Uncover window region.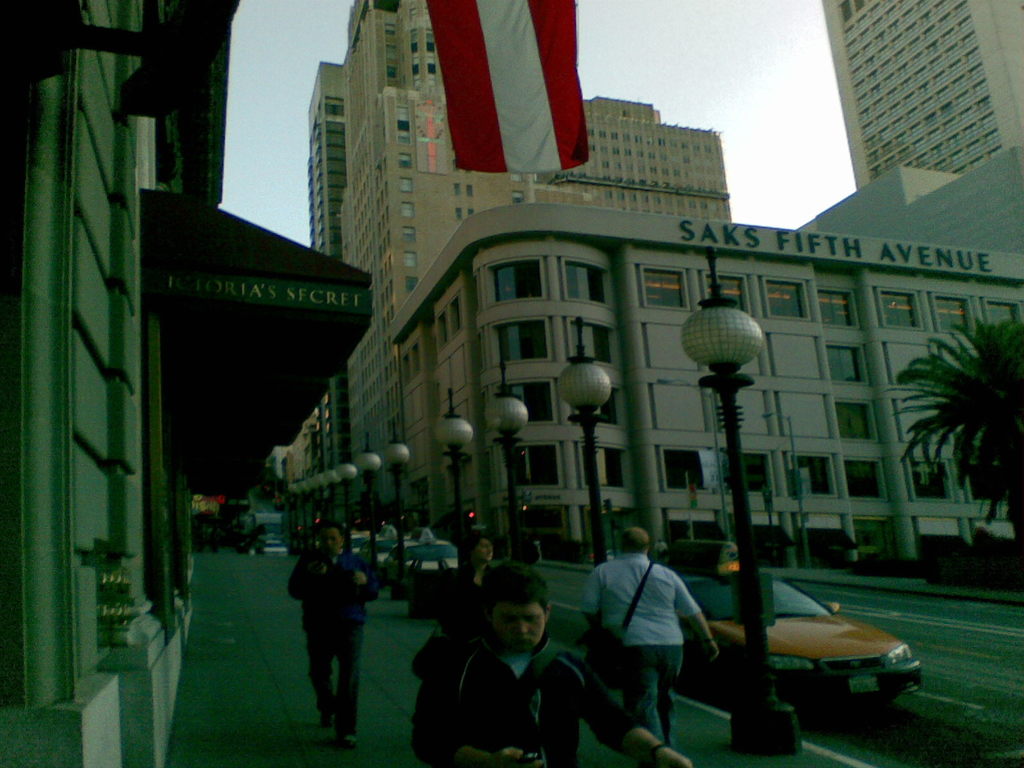
Uncovered: x1=492 y1=255 x2=545 y2=307.
